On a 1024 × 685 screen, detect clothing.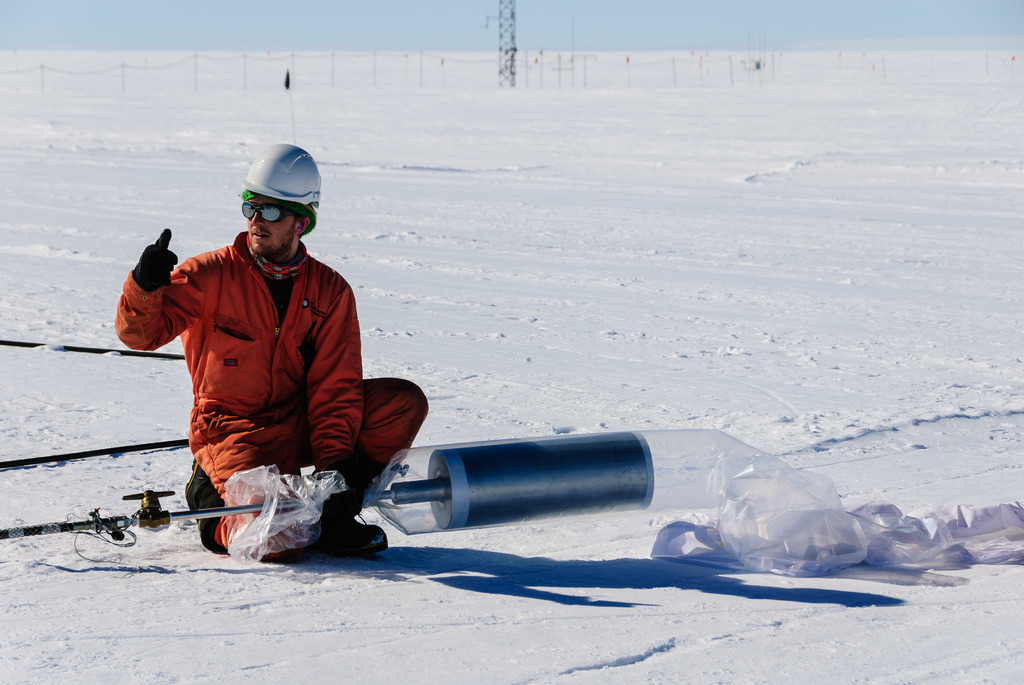
bbox=[124, 175, 401, 514].
